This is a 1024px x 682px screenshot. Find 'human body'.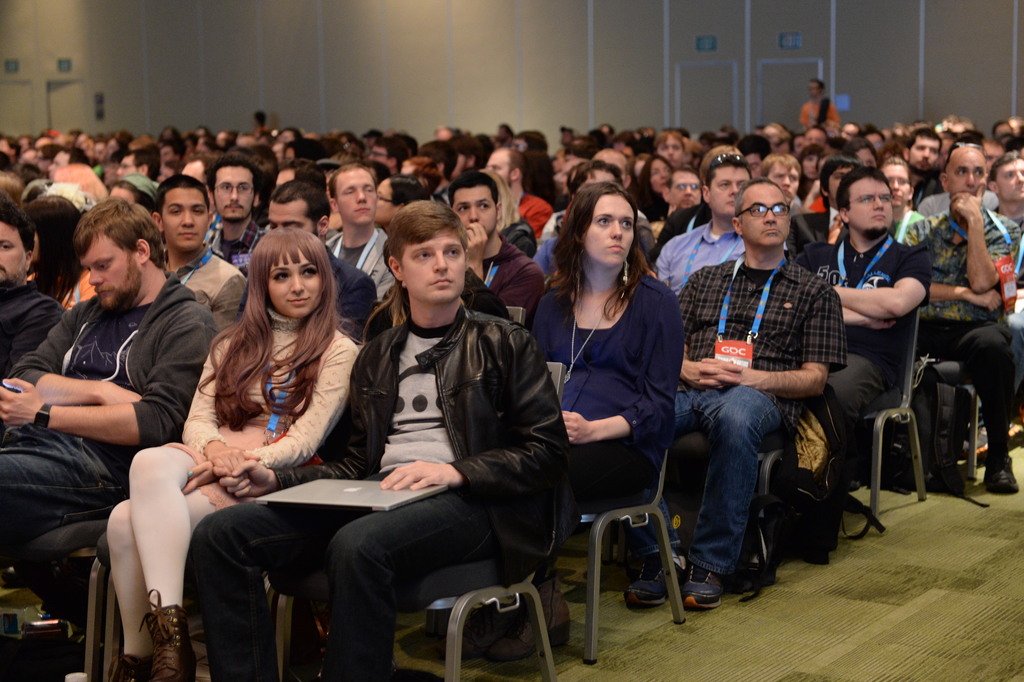
Bounding box: (left=680, top=251, right=845, bottom=617).
